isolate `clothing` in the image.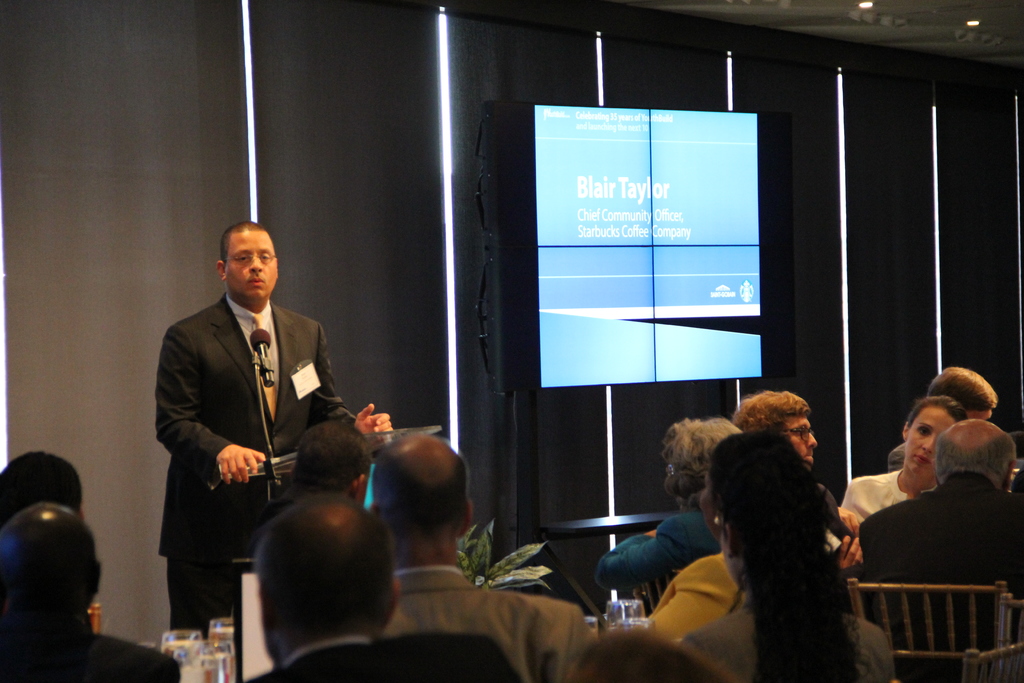
Isolated region: pyautogui.locateOnScreen(838, 467, 908, 523).
